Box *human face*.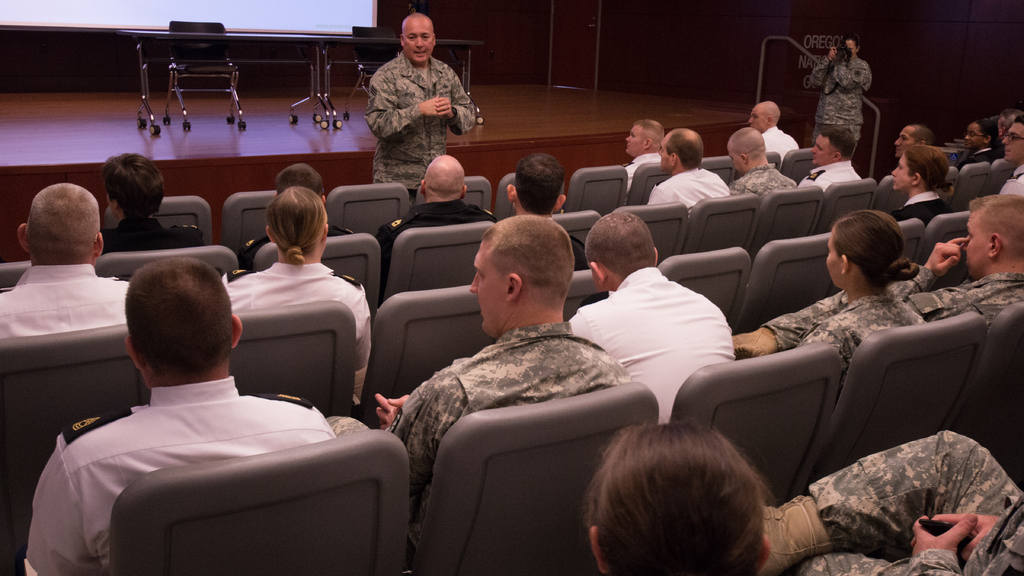
pyautogui.locateOnScreen(810, 131, 828, 167).
